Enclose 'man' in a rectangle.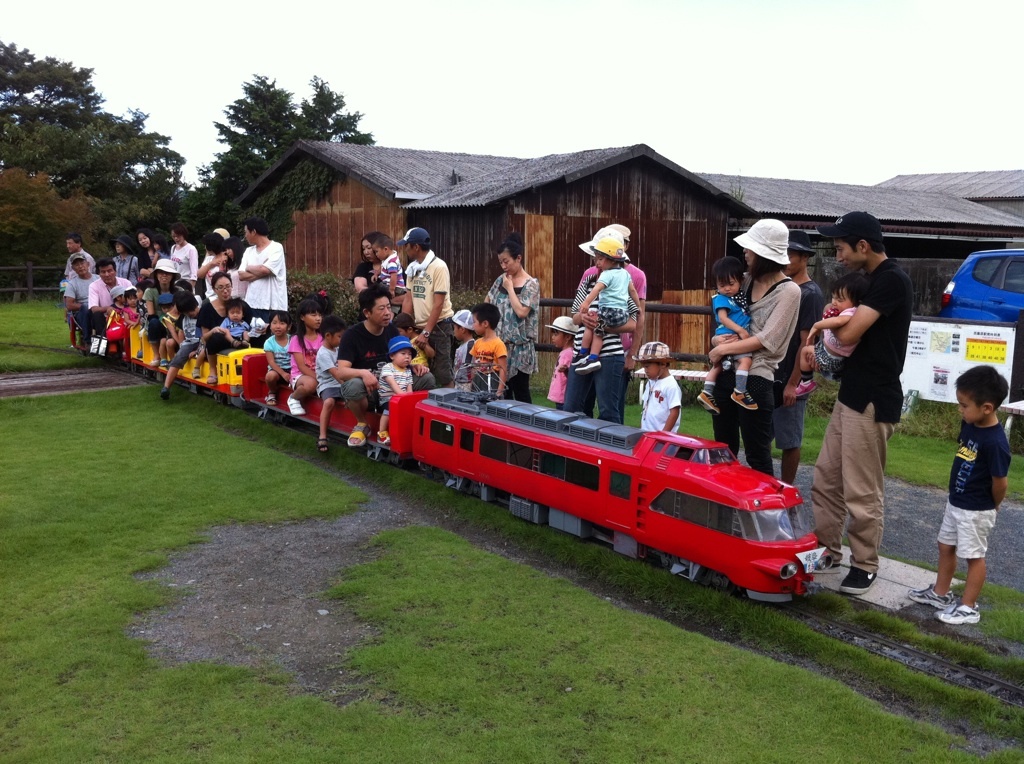
763/231/824/486.
